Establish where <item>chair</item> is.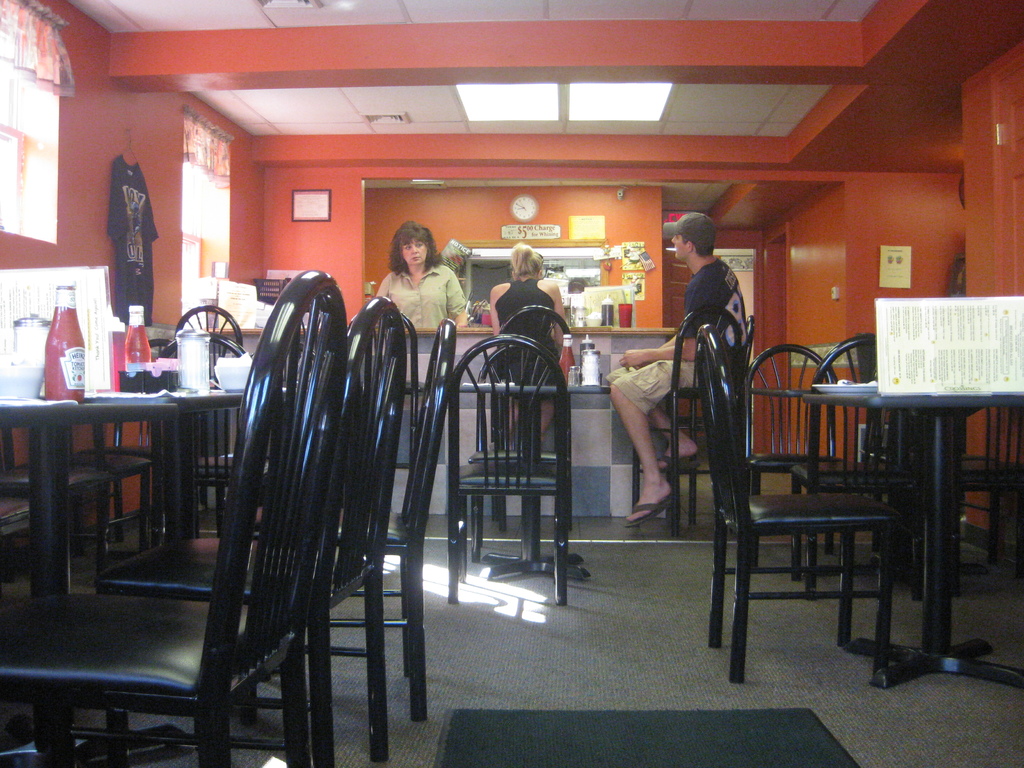
Established at {"x1": 678, "y1": 309, "x2": 752, "y2": 526}.
